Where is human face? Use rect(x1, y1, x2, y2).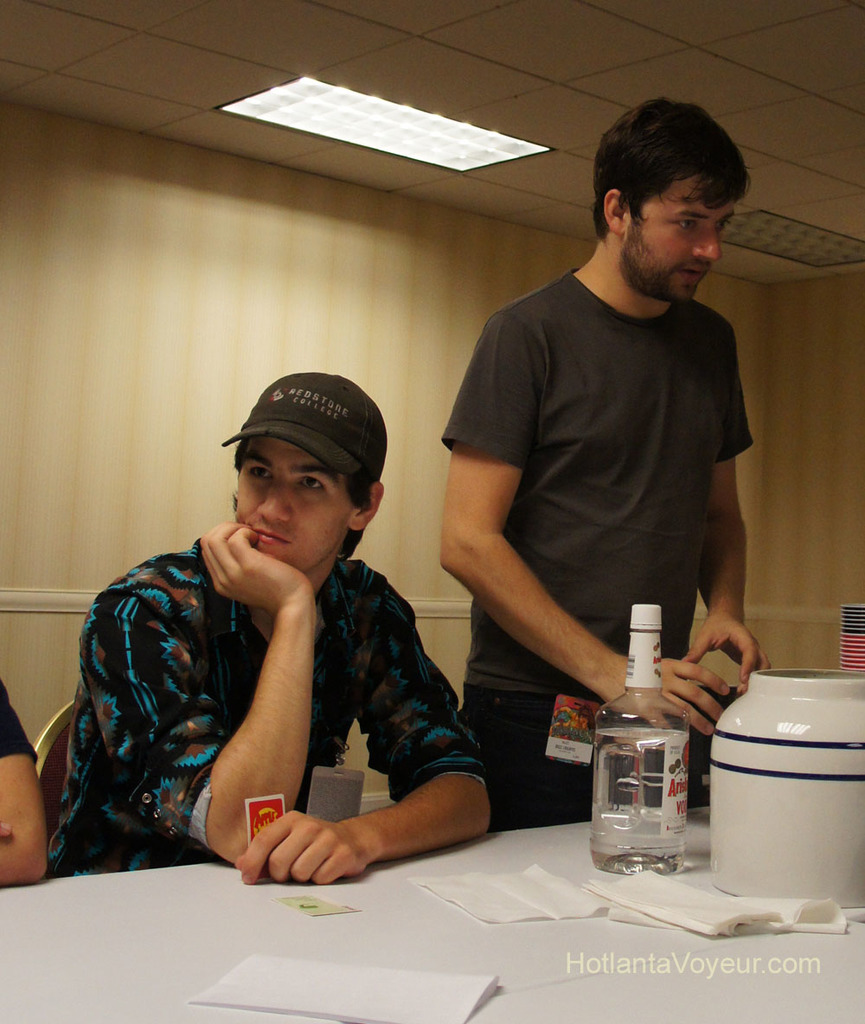
rect(237, 435, 350, 574).
